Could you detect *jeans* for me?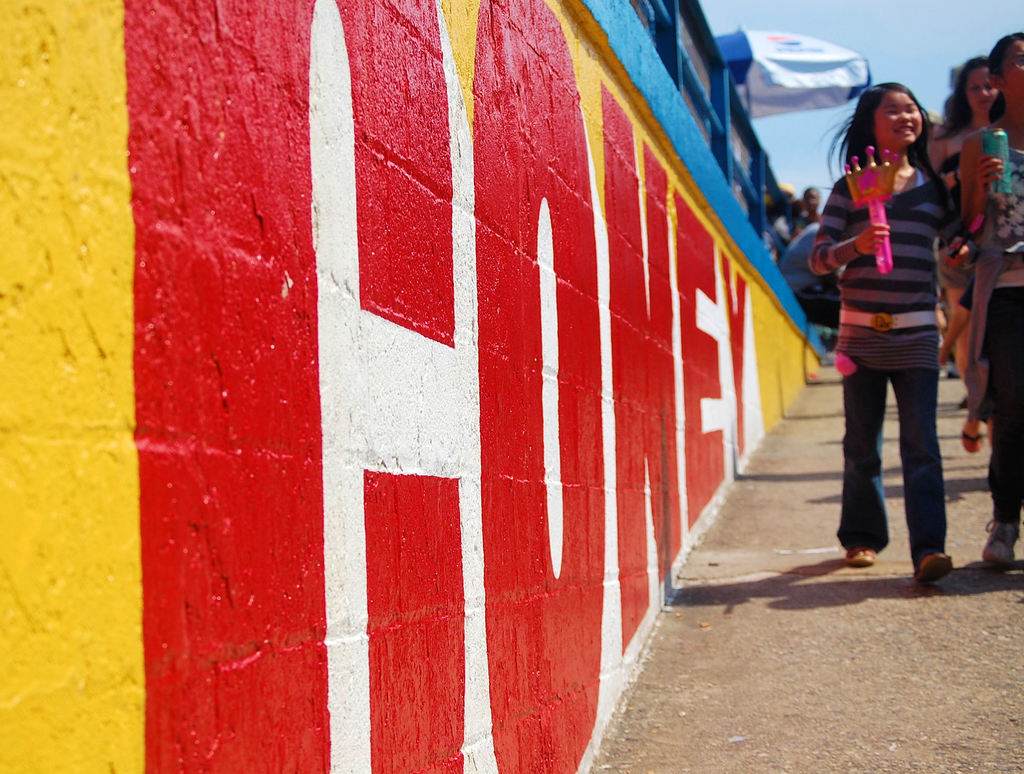
Detection result: 977, 288, 1023, 536.
